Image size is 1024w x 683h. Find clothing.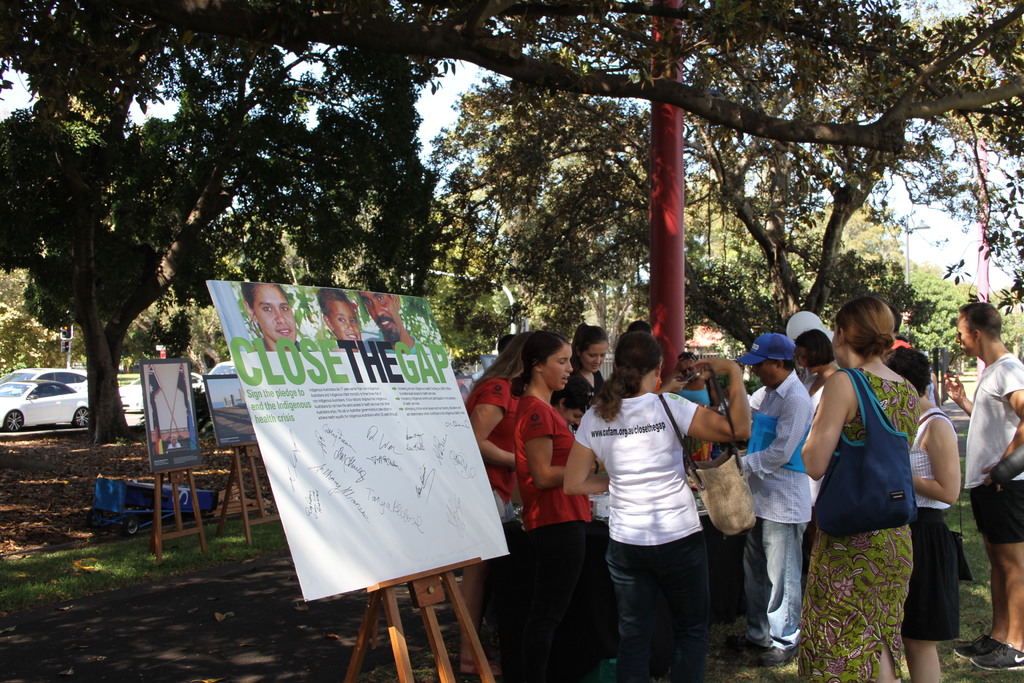
detection(509, 389, 591, 674).
